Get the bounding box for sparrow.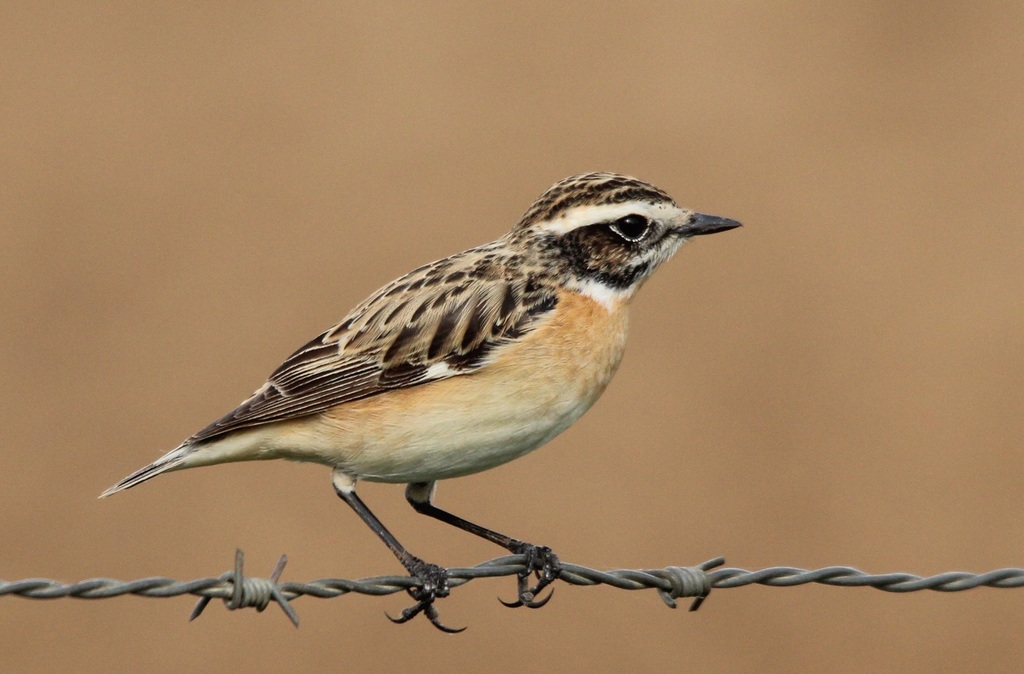
select_region(95, 173, 742, 636).
